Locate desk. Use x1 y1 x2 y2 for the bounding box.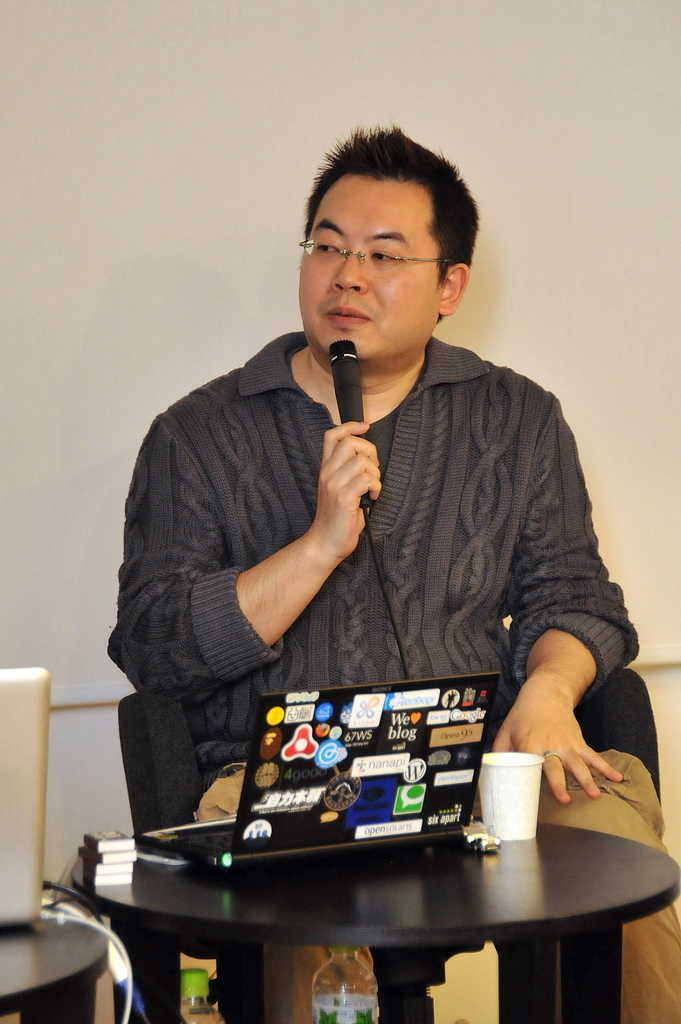
131 810 680 1011.
